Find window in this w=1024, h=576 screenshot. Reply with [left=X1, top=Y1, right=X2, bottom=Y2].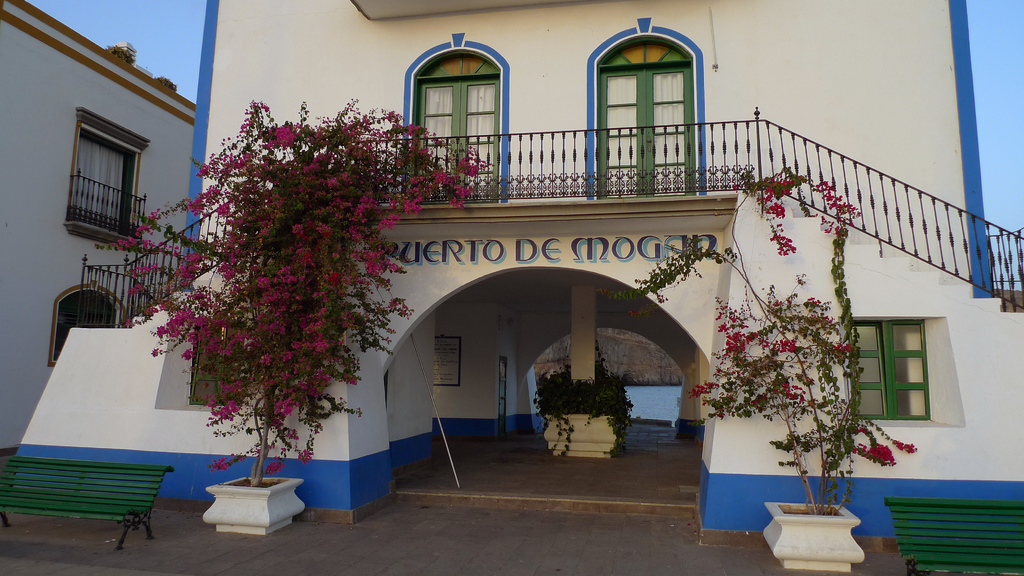
[left=392, top=35, right=502, bottom=202].
